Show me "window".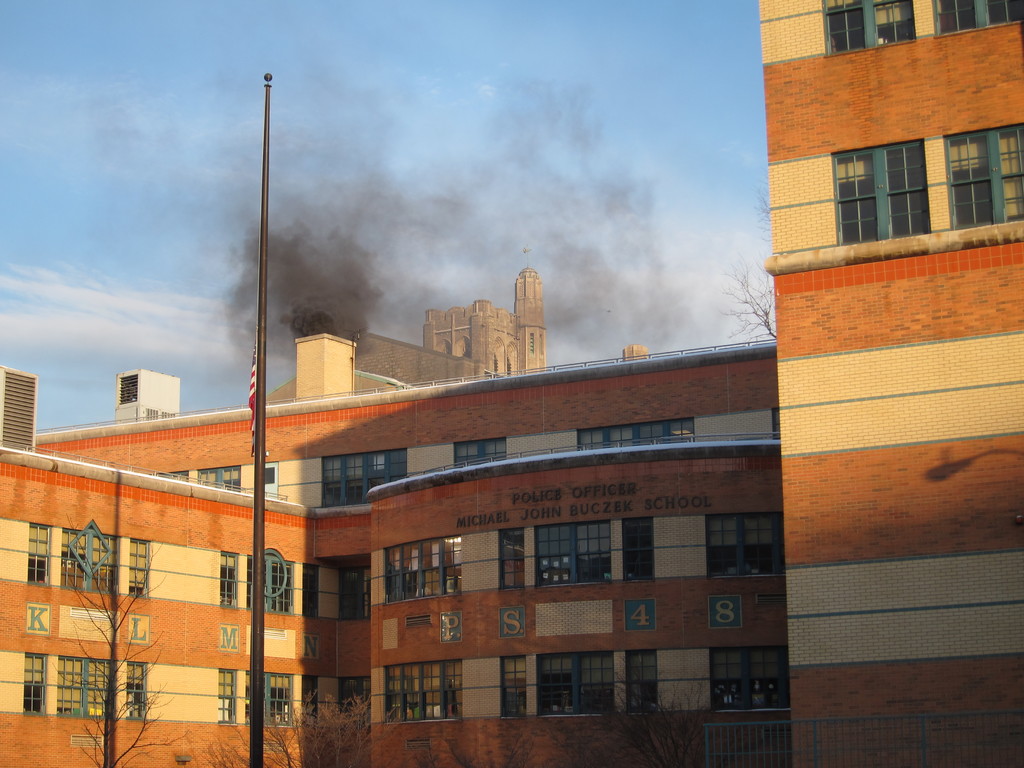
"window" is here: bbox=(302, 675, 318, 719).
